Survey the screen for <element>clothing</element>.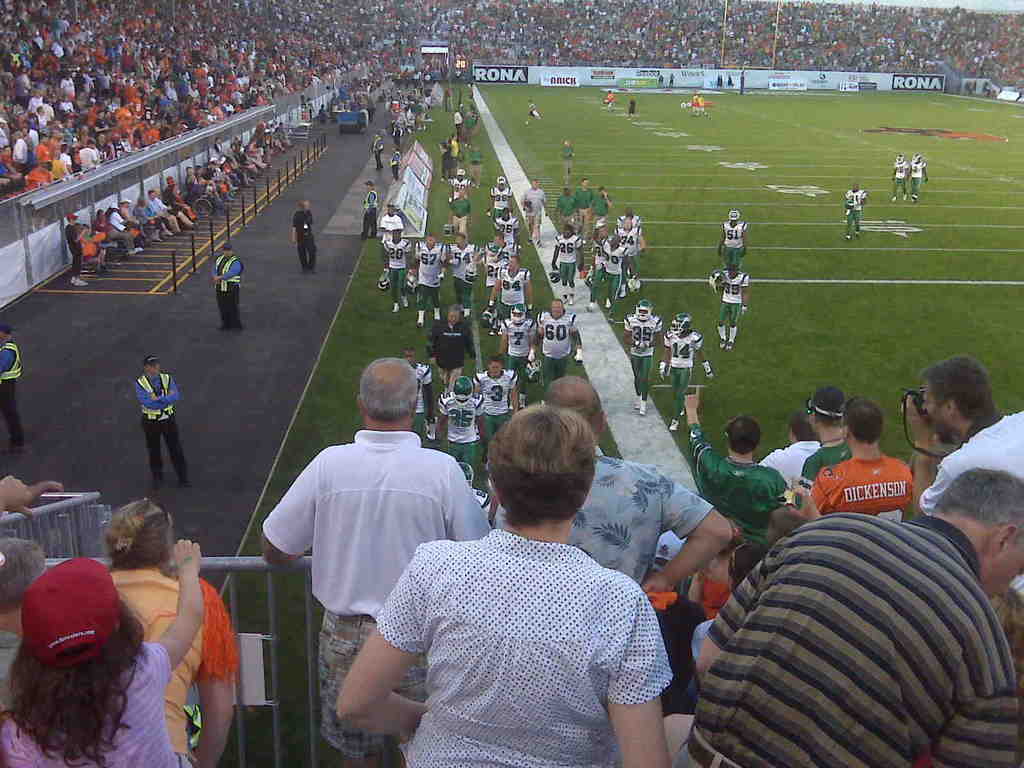
Survey found: select_region(741, 77, 744, 89).
